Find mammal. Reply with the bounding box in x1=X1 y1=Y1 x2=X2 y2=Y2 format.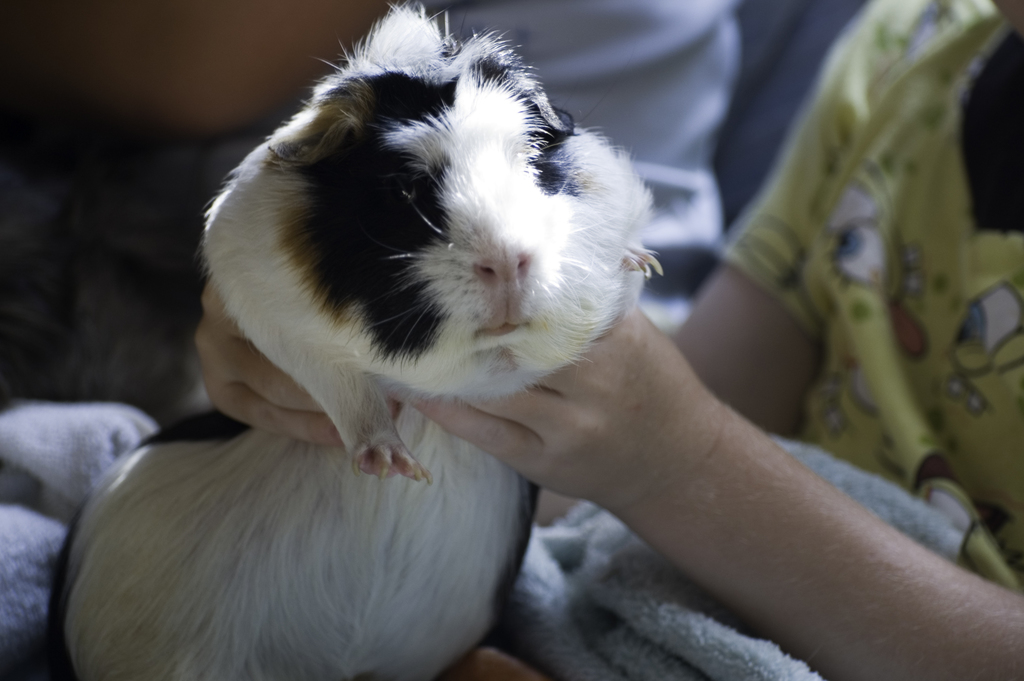
x1=54 y1=7 x2=660 y2=677.
